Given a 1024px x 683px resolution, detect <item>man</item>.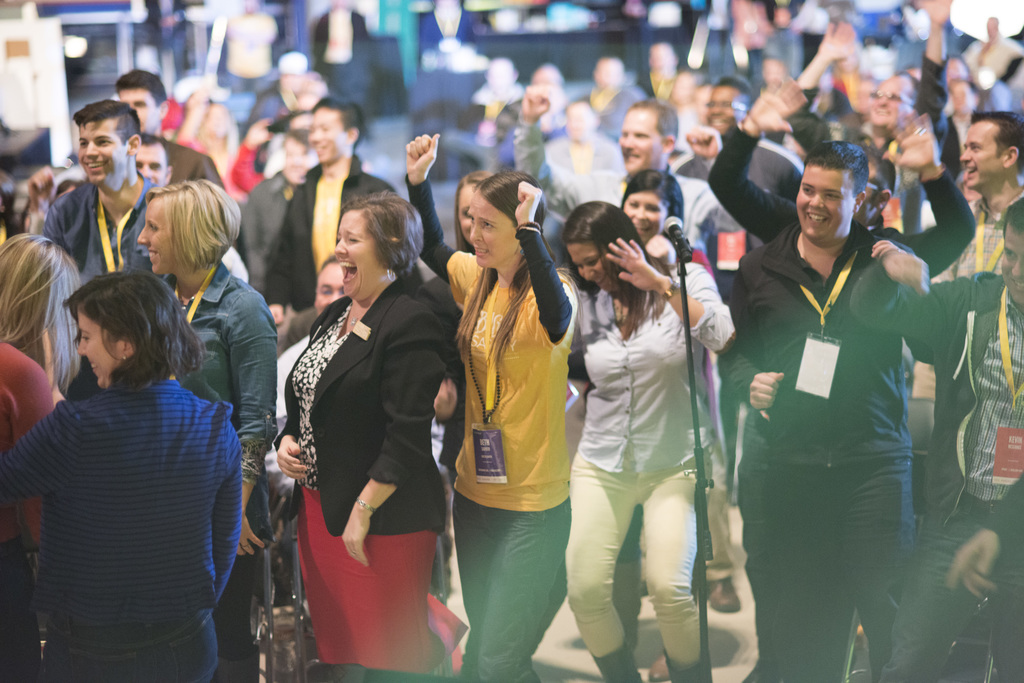
box(257, 93, 400, 324).
